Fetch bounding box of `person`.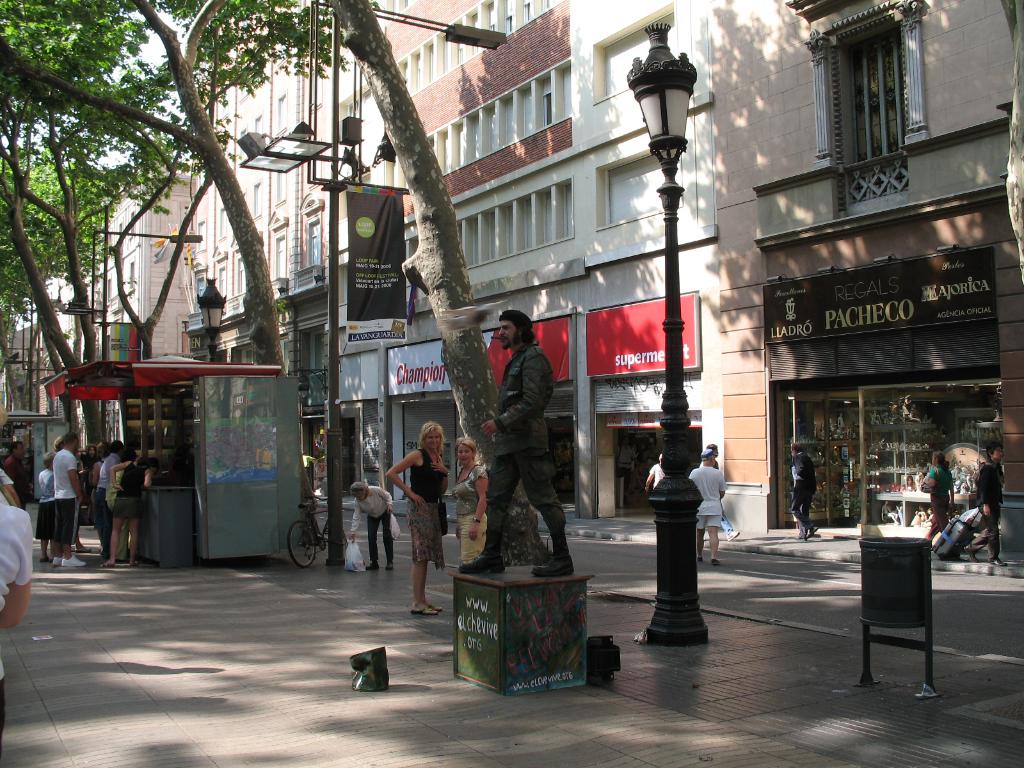
Bbox: [left=918, top=451, right=954, bottom=543].
